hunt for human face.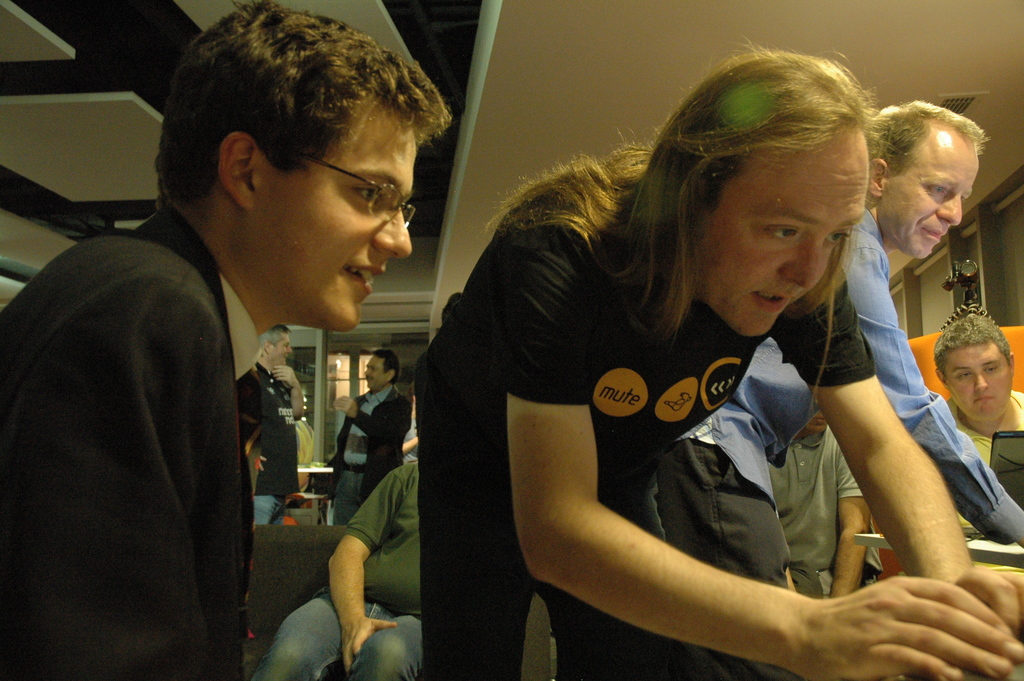
Hunted down at bbox(246, 117, 406, 331).
